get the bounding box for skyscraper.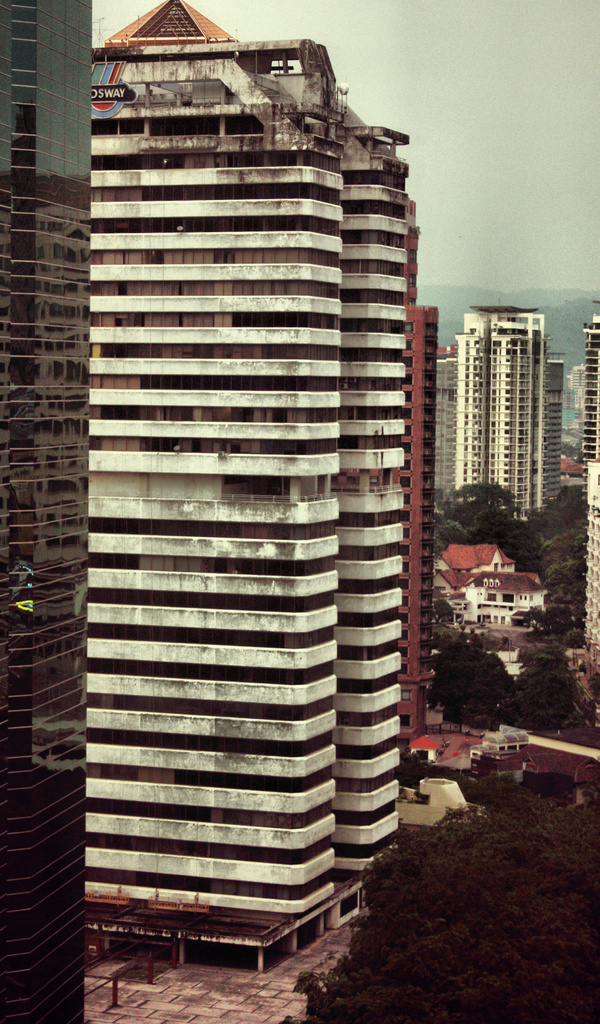
detection(567, 294, 599, 714).
